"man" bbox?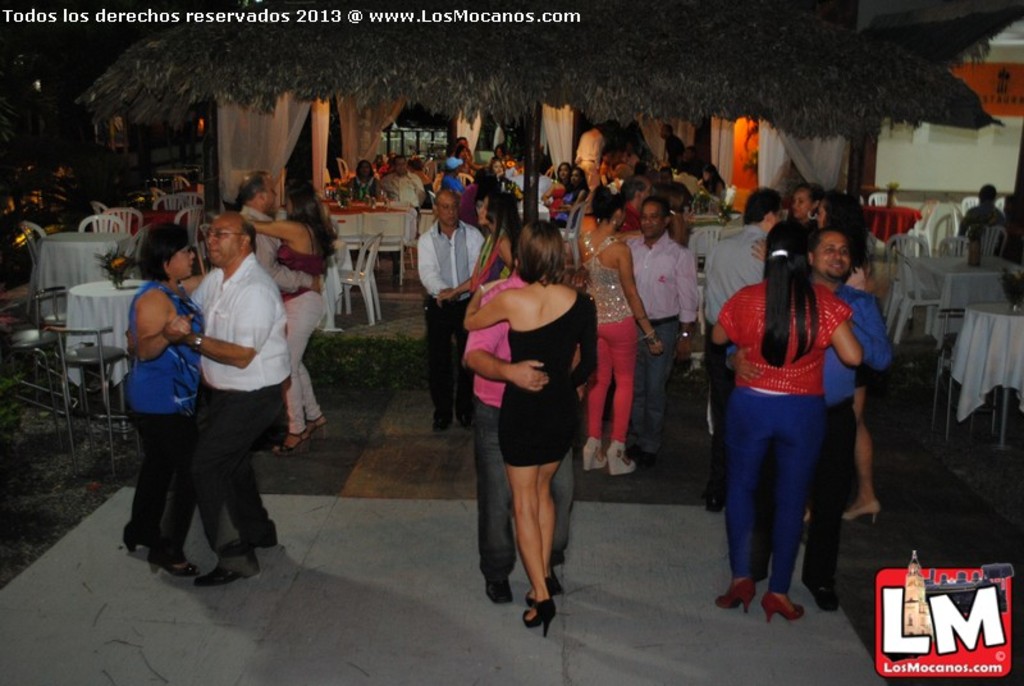
l=573, t=116, r=604, b=202
